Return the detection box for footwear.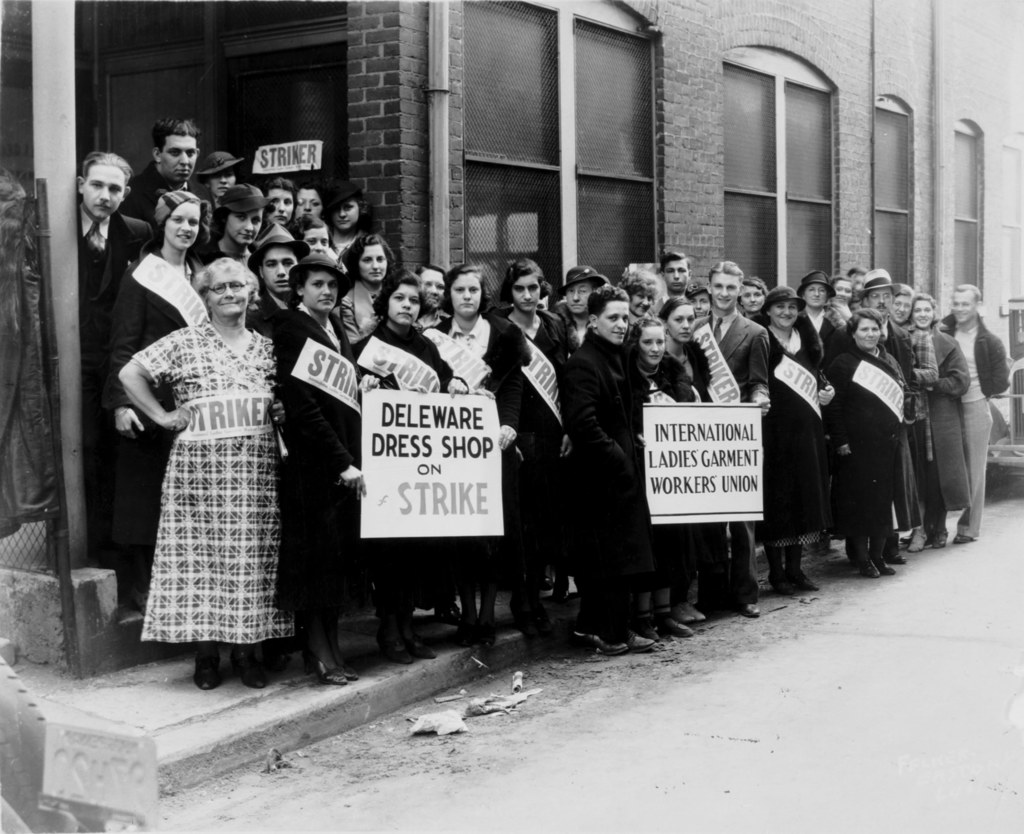
rect(952, 530, 974, 544).
